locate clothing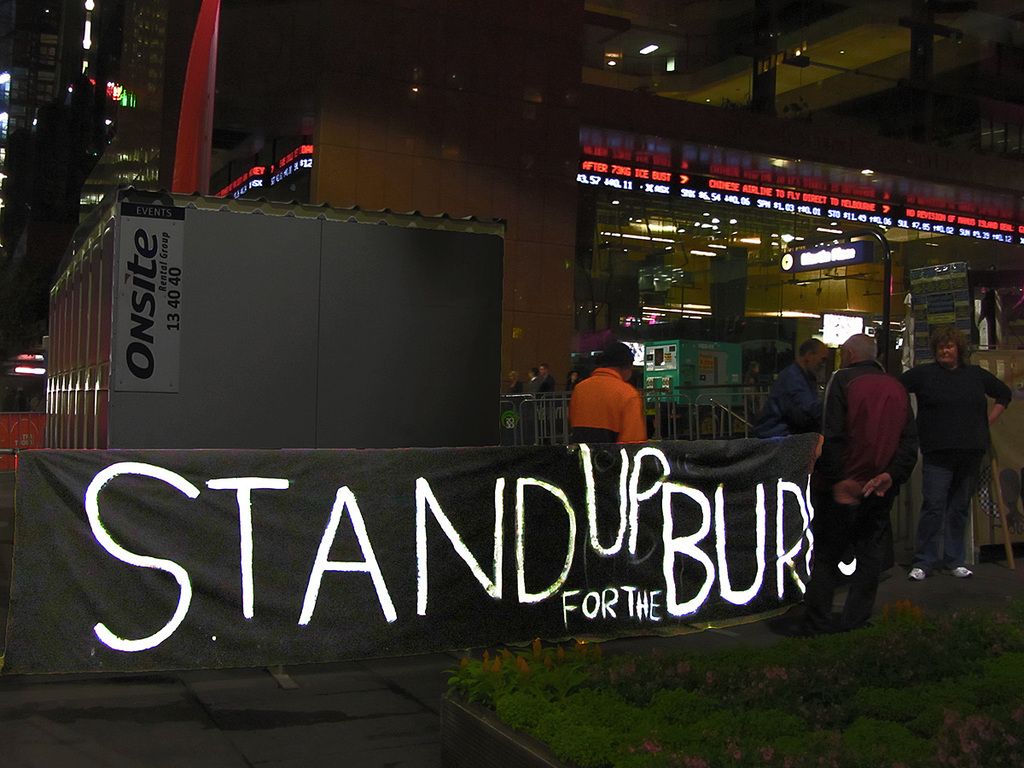
[left=507, top=382, right=522, bottom=399]
